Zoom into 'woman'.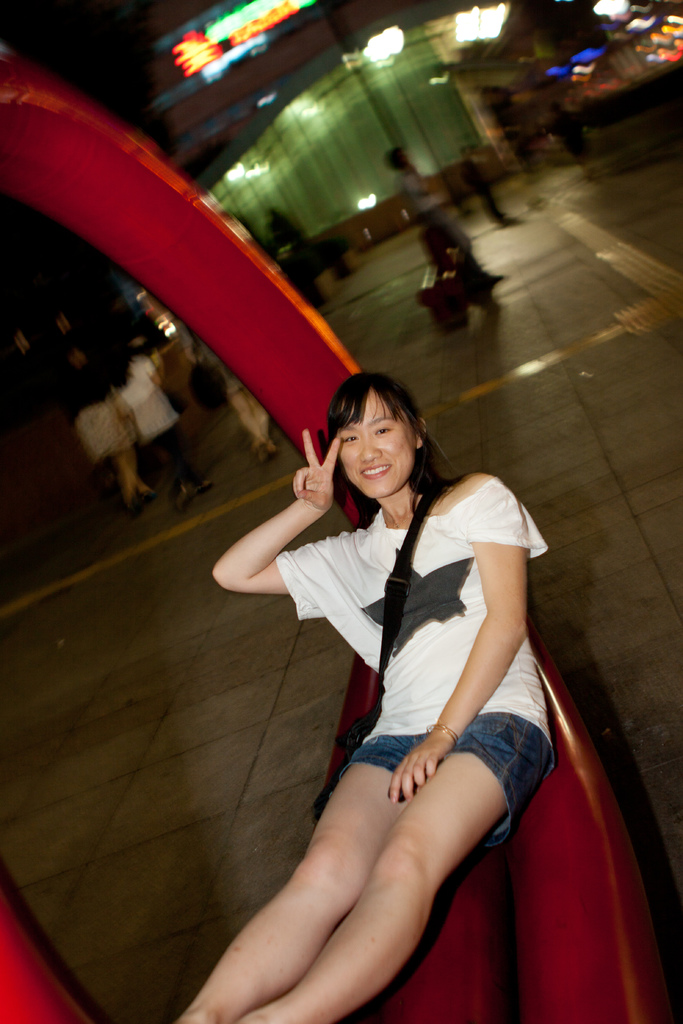
Zoom target: (99, 328, 213, 499).
